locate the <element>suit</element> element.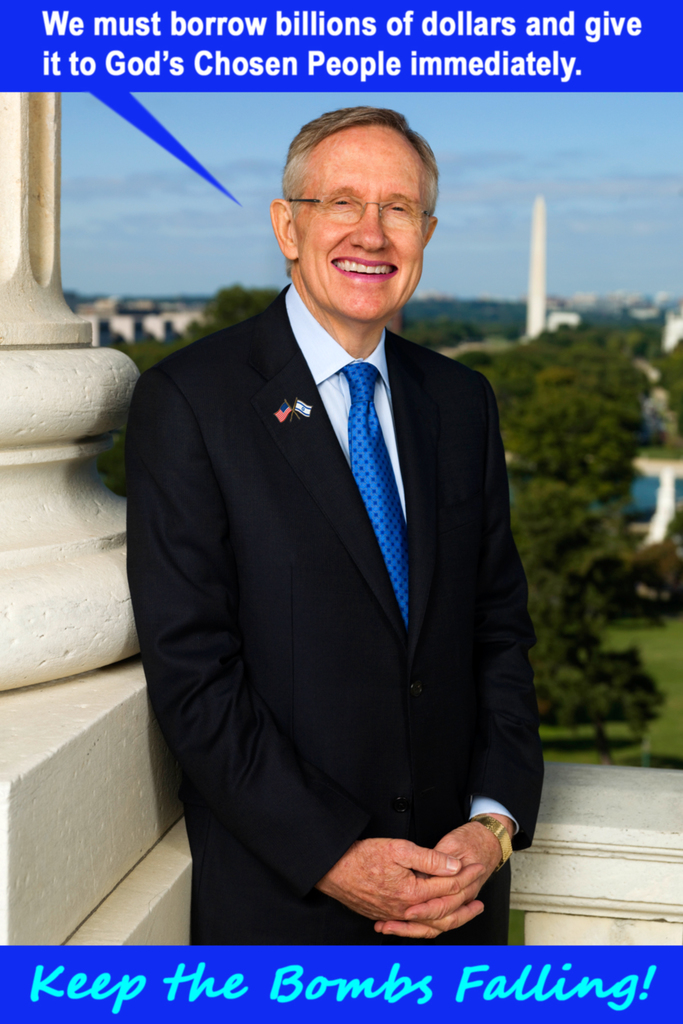
Element bbox: (137, 180, 541, 944).
